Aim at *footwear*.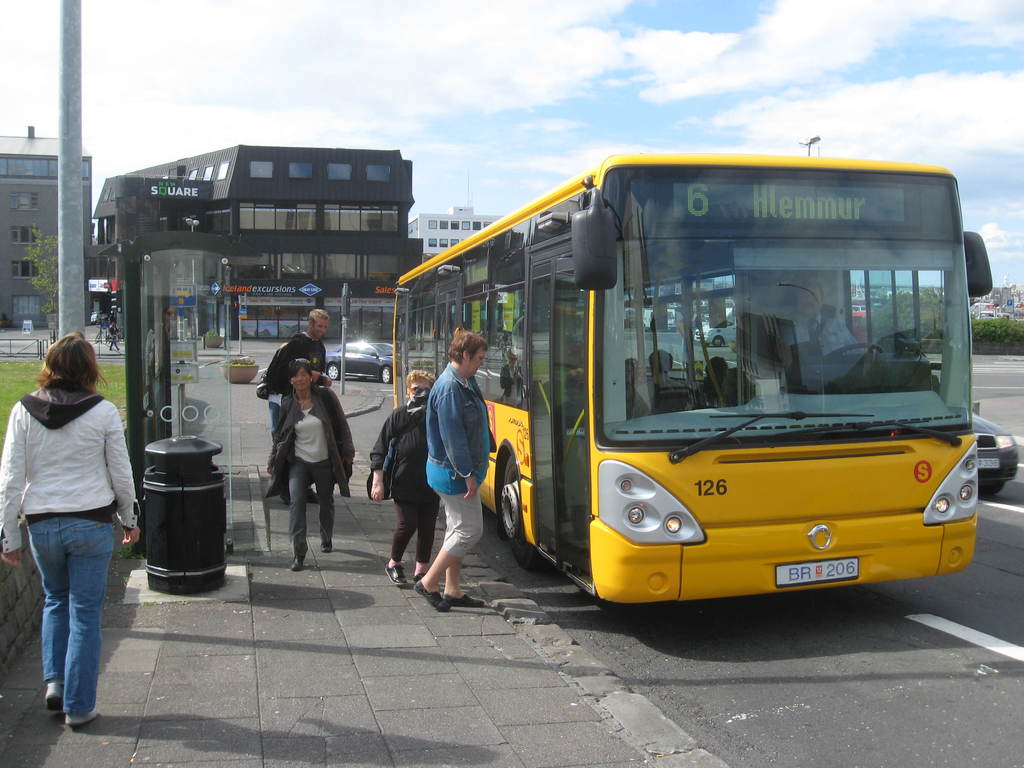
Aimed at l=42, t=680, r=61, b=714.
